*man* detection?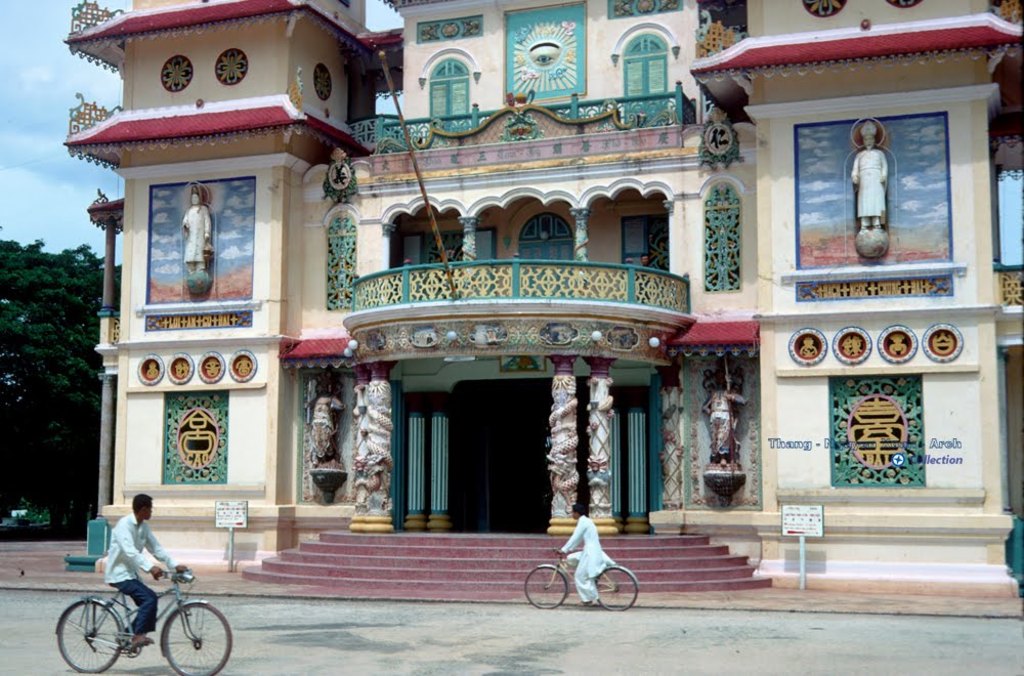
(left=559, top=495, right=595, bottom=602)
